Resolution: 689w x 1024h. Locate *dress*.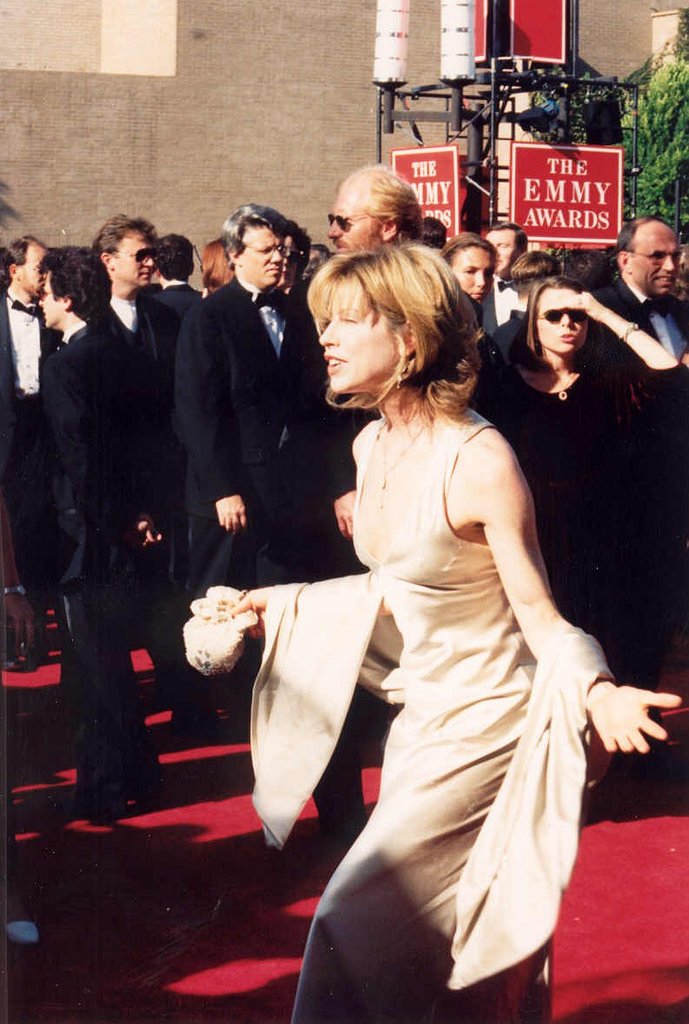
<bbox>292, 404, 548, 1023</bbox>.
